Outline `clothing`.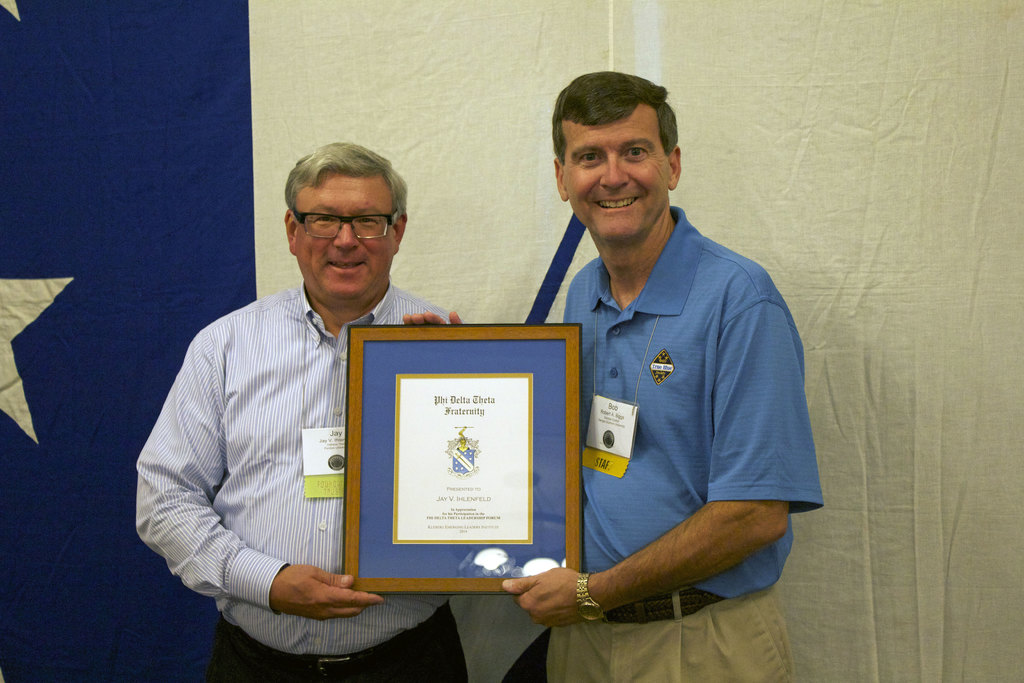
Outline: (x1=561, y1=199, x2=824, y2=681).
